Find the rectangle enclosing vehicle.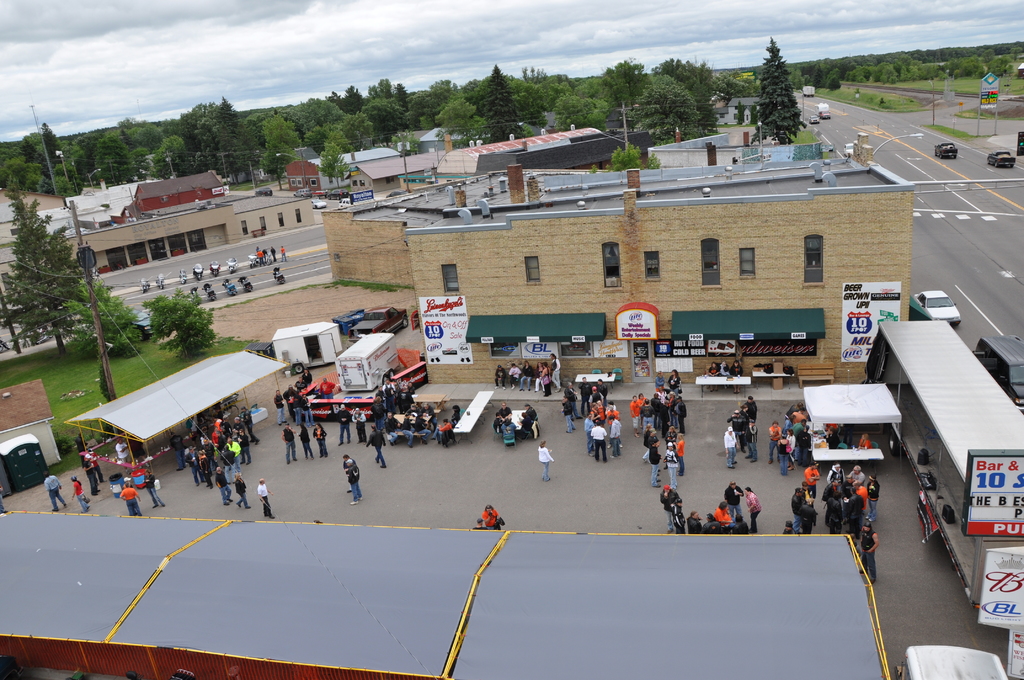
box(225, 256, 239, 275).
